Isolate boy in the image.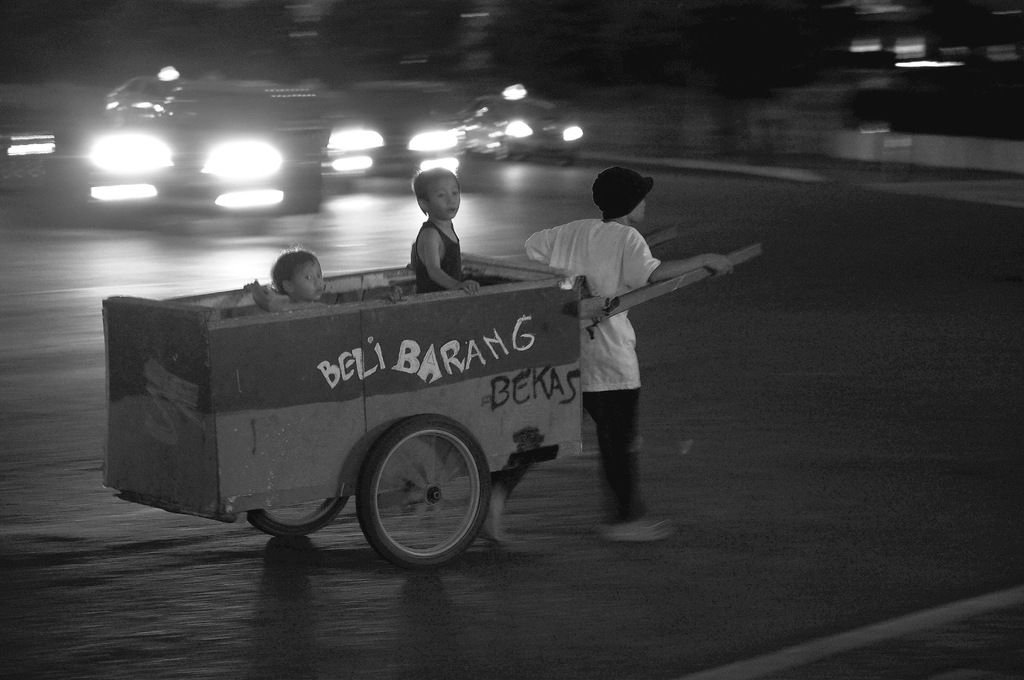
Isolated region: x1=243 y1=248 x2=324 y2=306.
